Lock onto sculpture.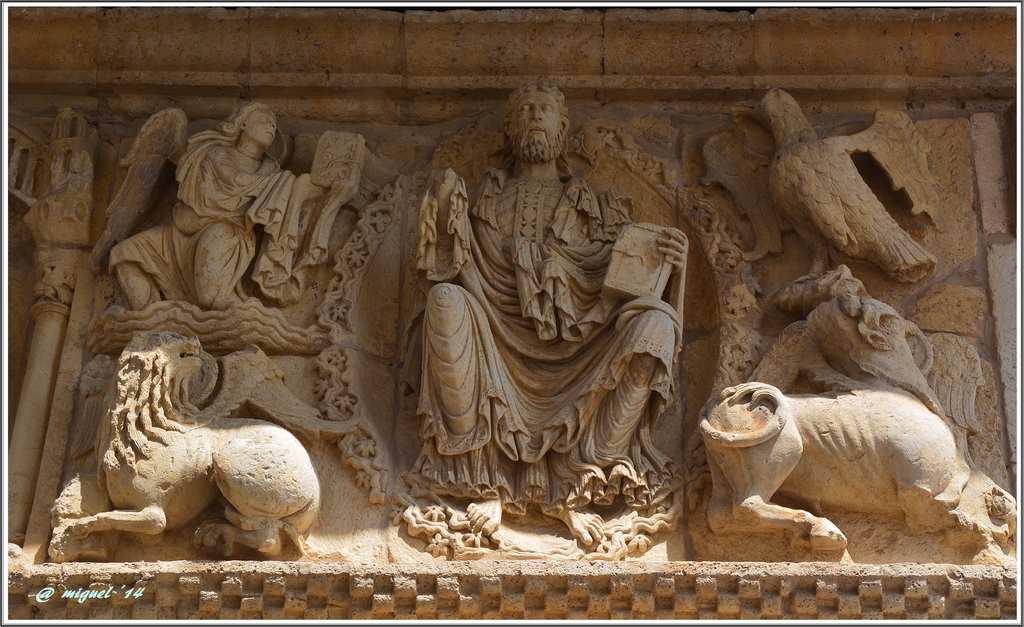
Locked: 4, 65, 1023, 580.
